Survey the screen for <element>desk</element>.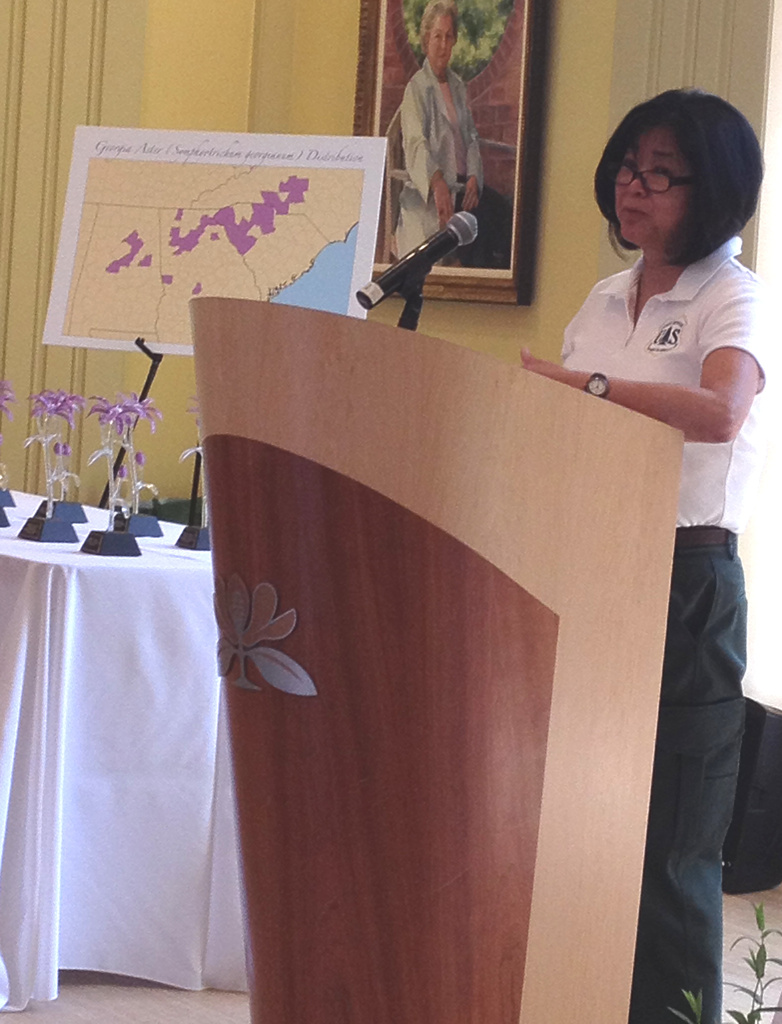
Survey found: [16,503,251,1023].
